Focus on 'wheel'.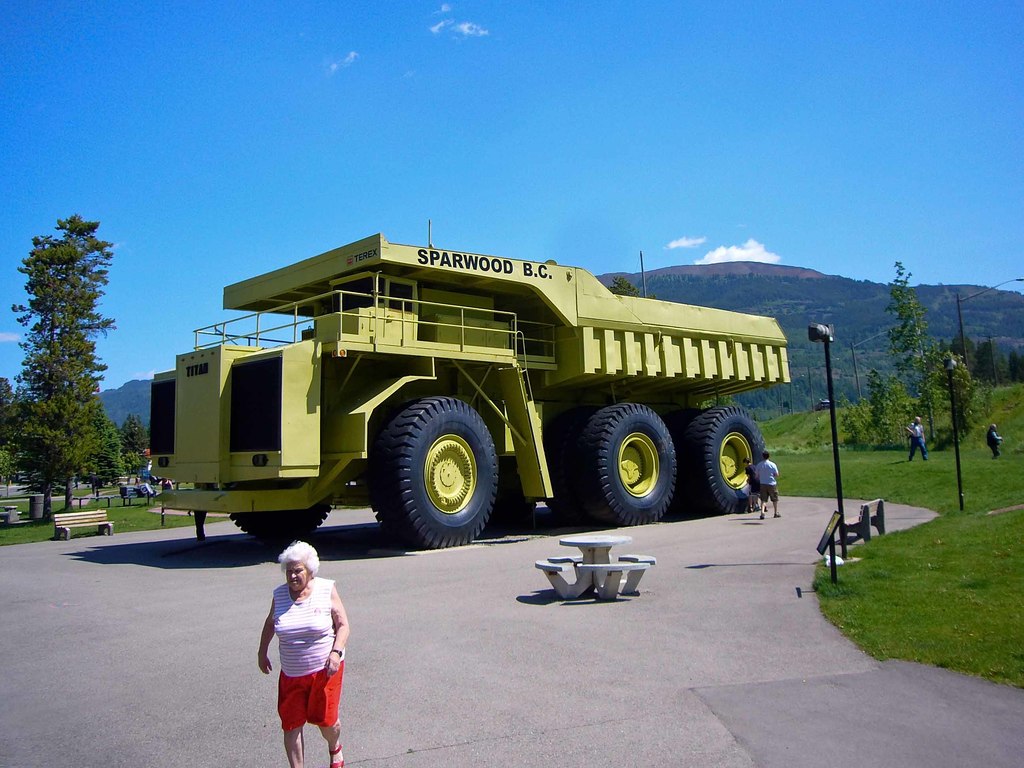
Focused at {"x1": 370, "y1": 393, "x2": 501, "y2": 544}.
